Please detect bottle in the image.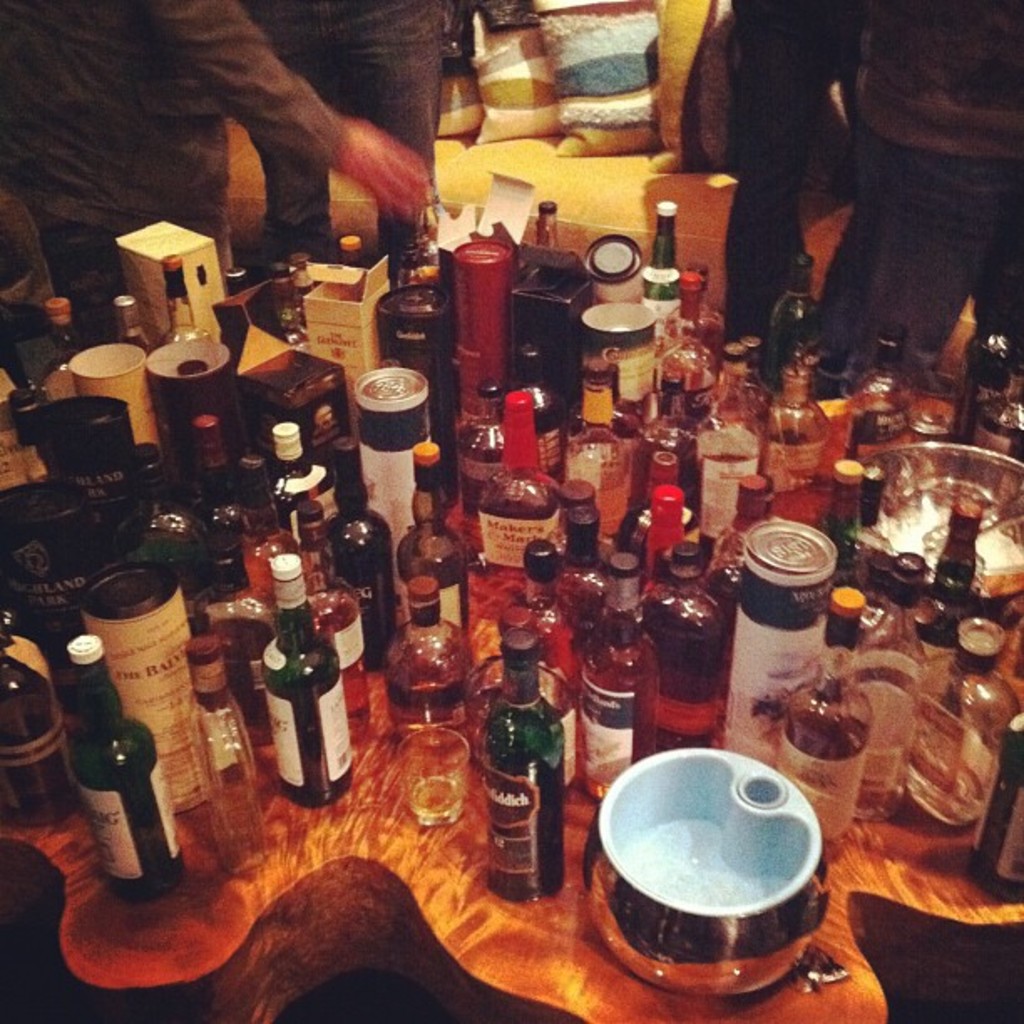
bbox=[162, 256, 224, 345].
